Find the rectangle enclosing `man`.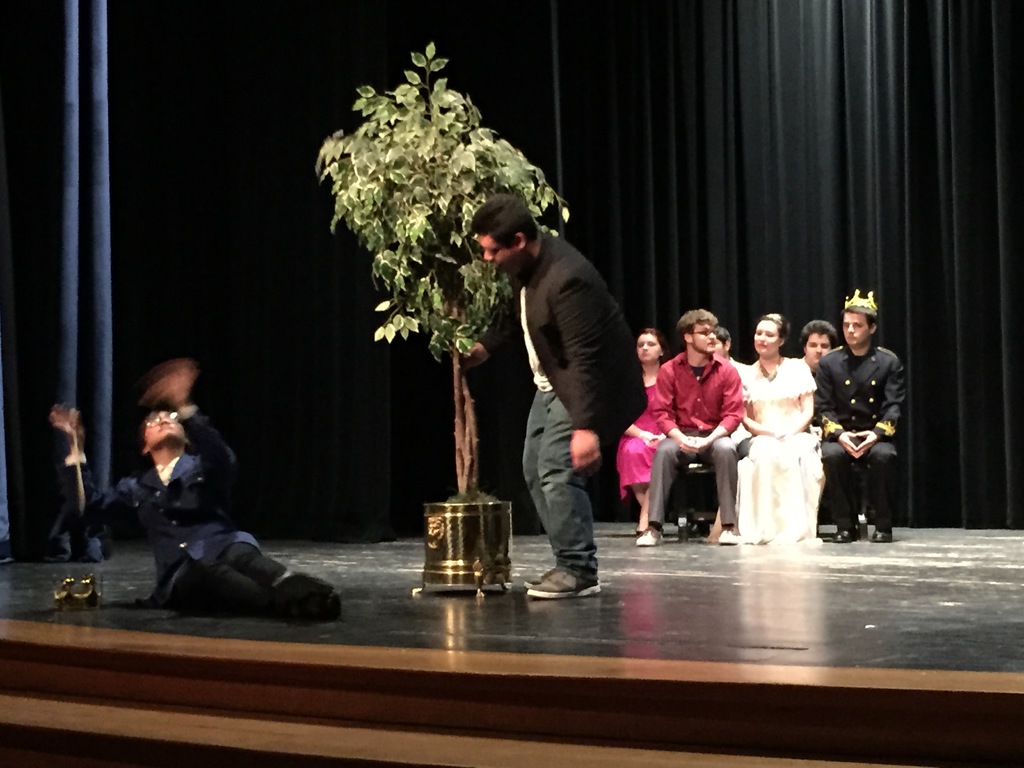
636:307:747:542.
